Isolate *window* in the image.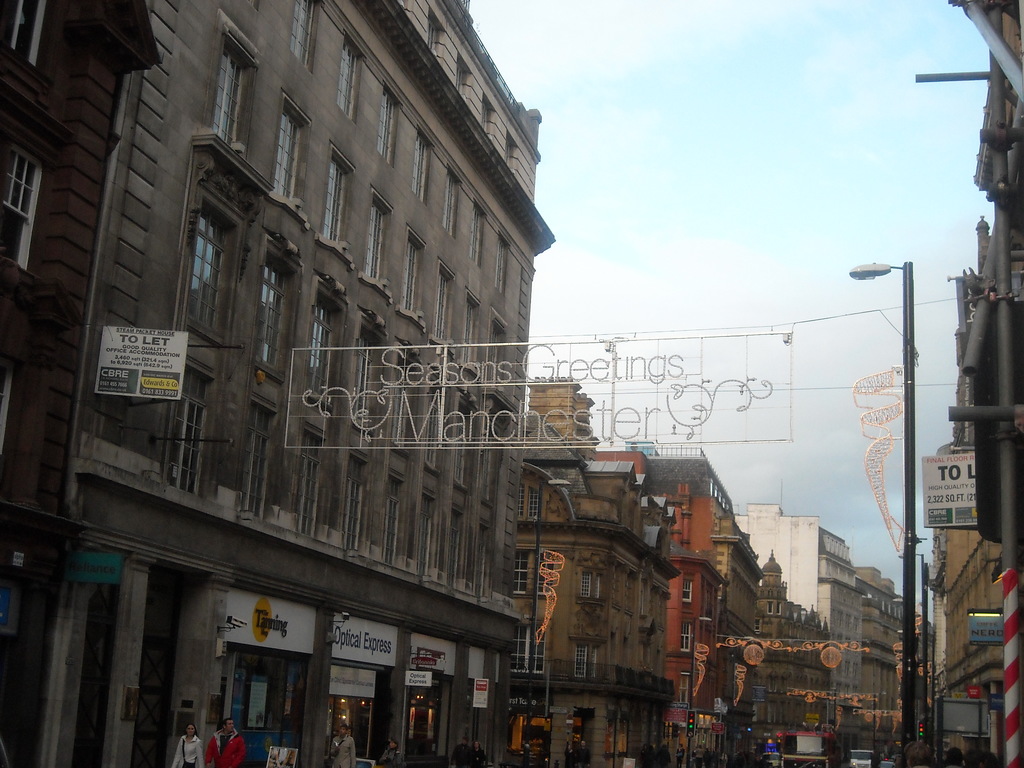
Isolated region: left=494, top=224, right=514, bottom=298.
